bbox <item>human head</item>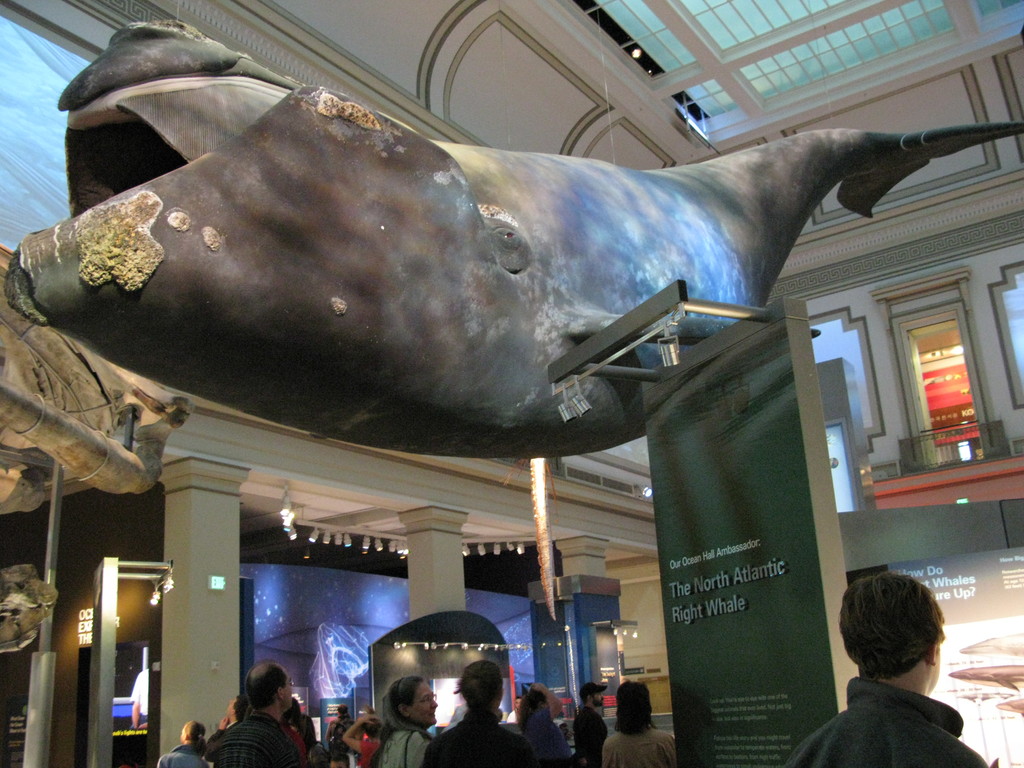
box=[230, 694, 249, 723]
